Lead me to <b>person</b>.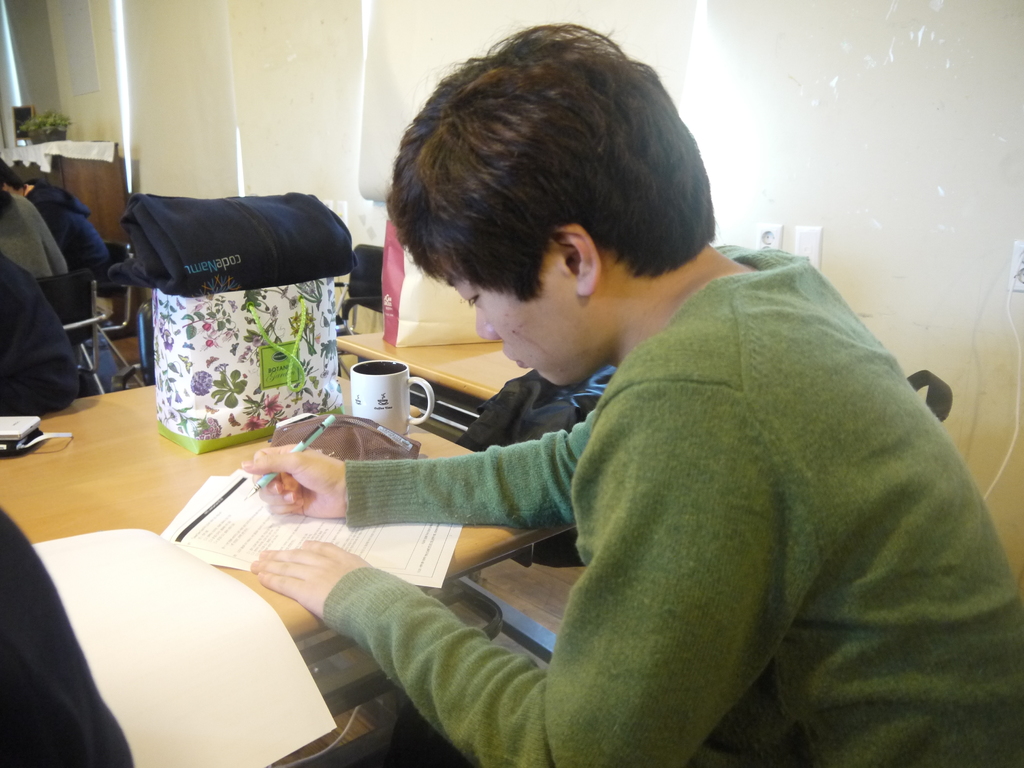
Lead to <region>0, 163, 87, 332</region>.
